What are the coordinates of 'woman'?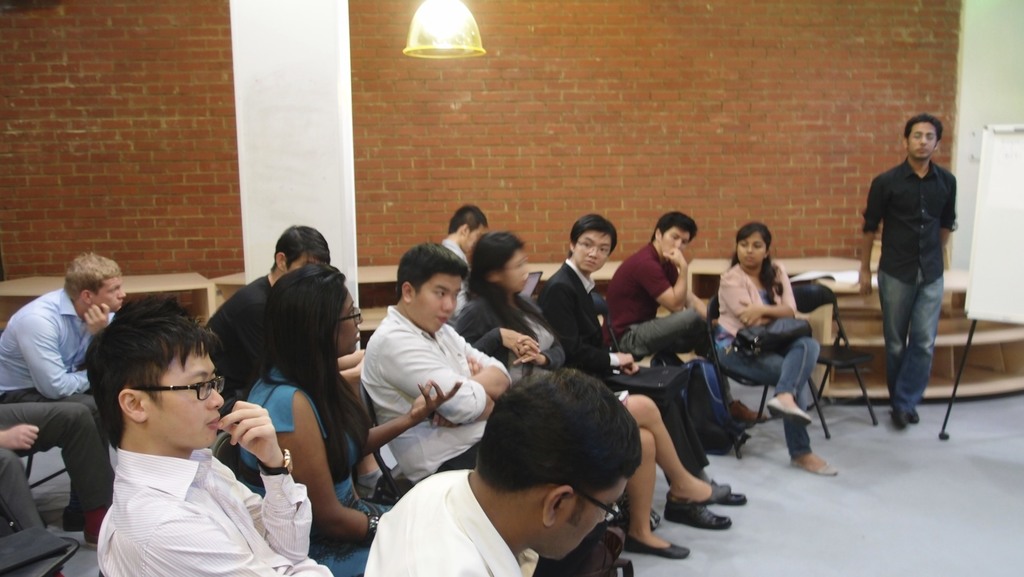
detection(249, 272, 470, 576).
